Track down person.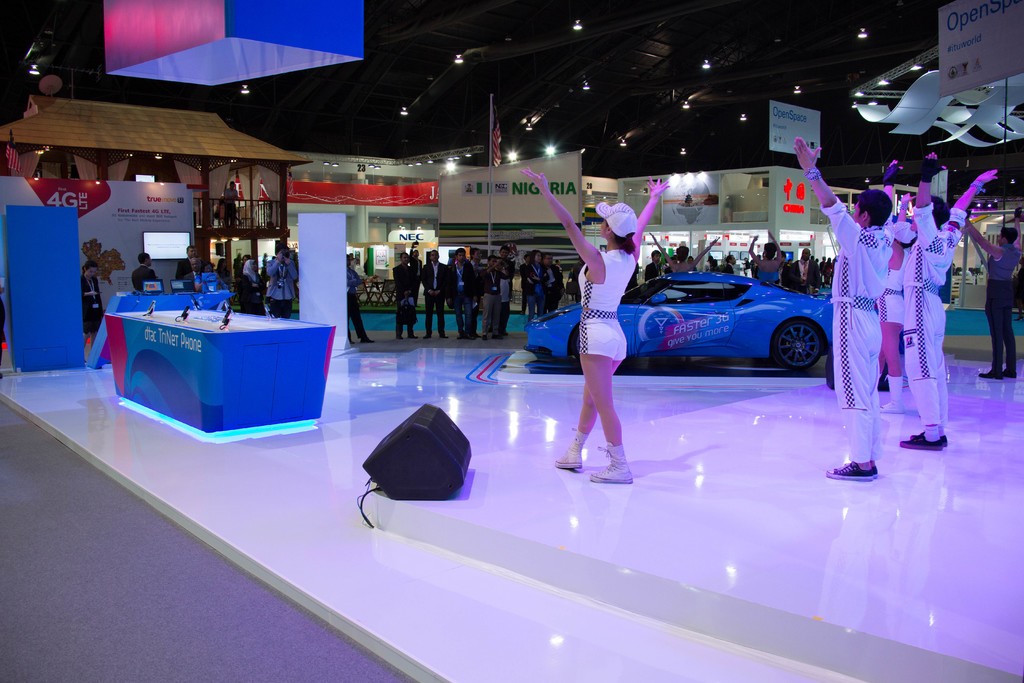
Tracked to select_region(640, 250, 661, 279).
